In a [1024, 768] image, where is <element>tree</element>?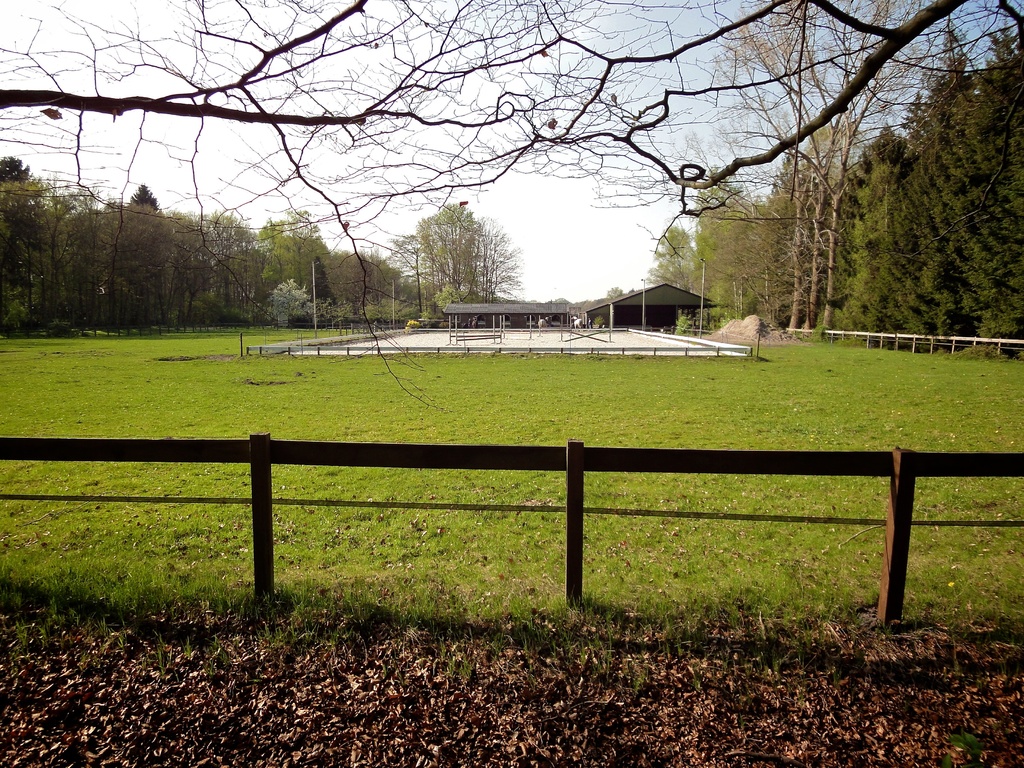
0 0 1023 412.
